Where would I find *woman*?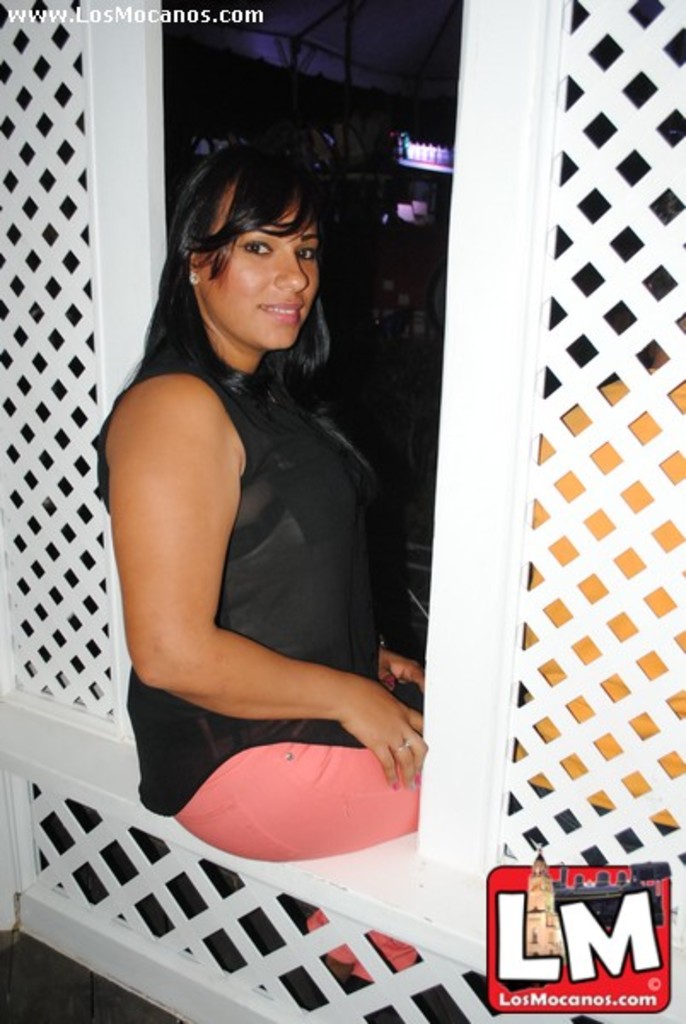
At {"left": 85, "top": 80, "right": 394, "bottom": 925}.
